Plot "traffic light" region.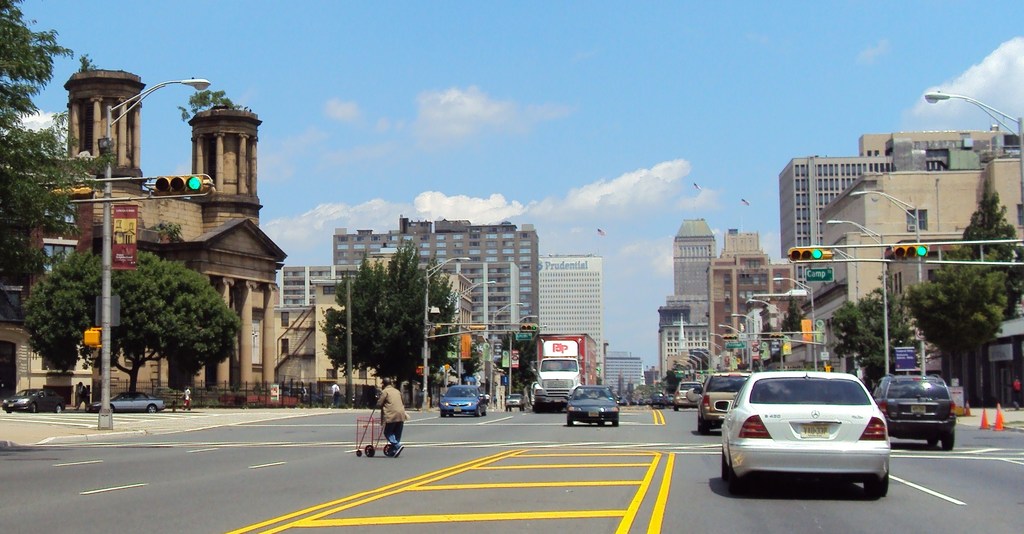
Plotted at detection(472, 326, 490, 331).
